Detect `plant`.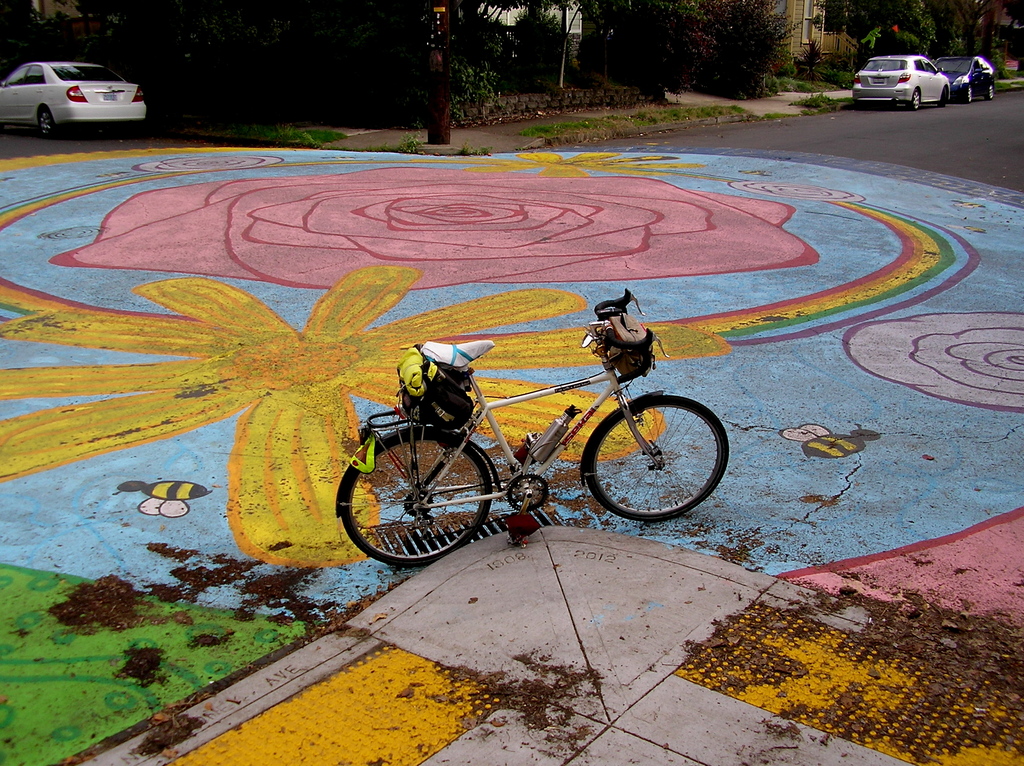
Detected at {"left": 481, "top": 144, "right": 491, "bottom": 159}.
